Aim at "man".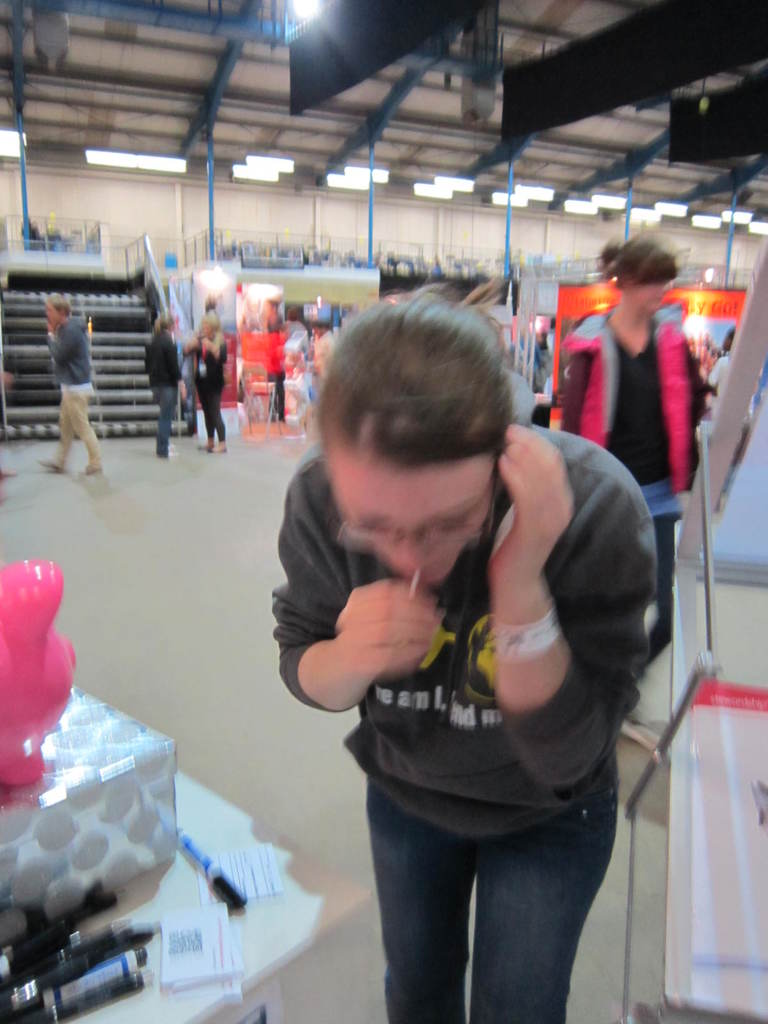
Aimed at <box>40,300,109,480</box>.
